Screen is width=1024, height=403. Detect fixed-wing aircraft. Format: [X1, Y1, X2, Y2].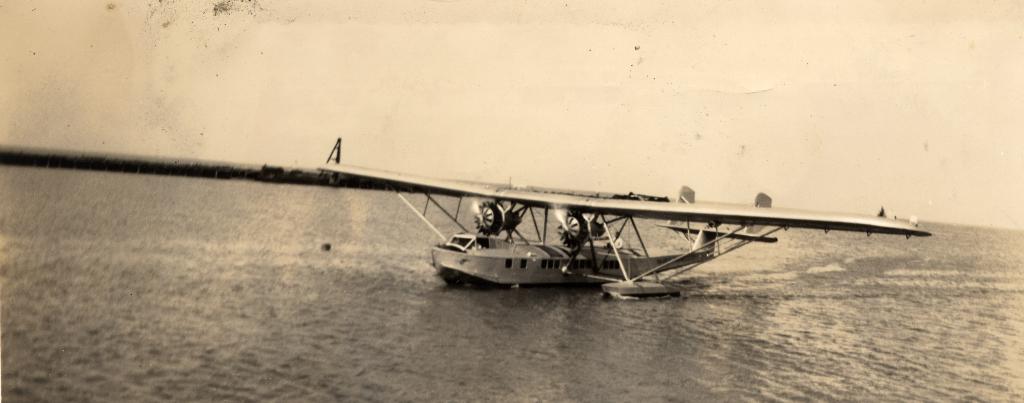
[319, 164, 930, 299].
